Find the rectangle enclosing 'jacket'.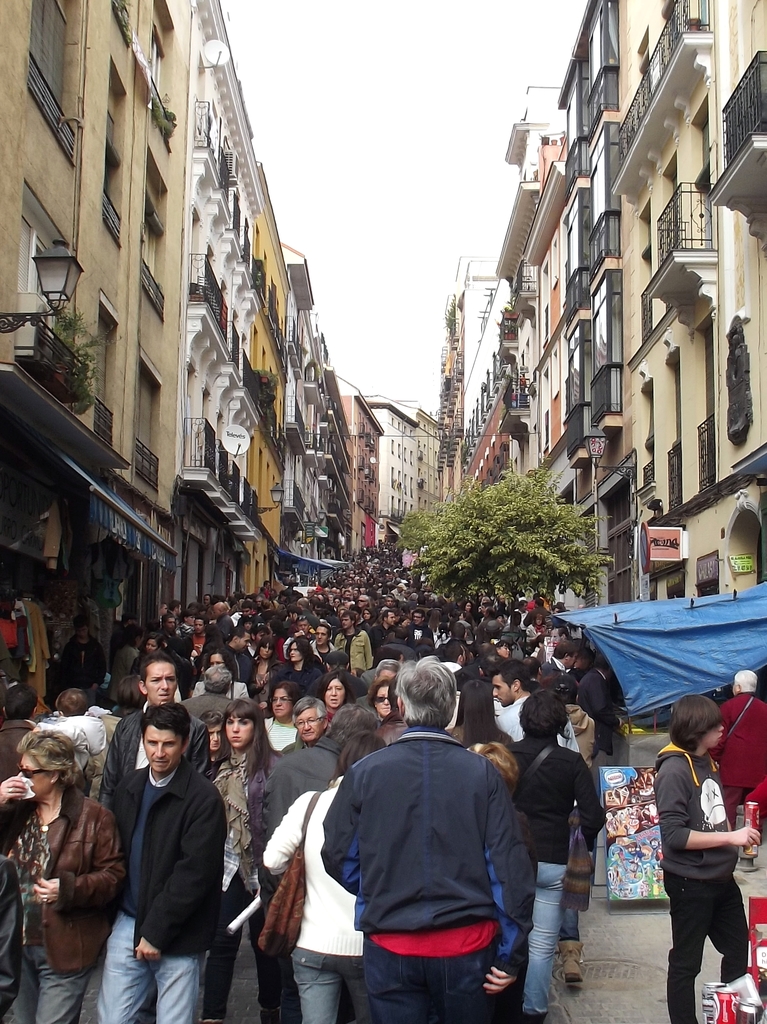
(left=33, top=790, right=129, bottom=975).
